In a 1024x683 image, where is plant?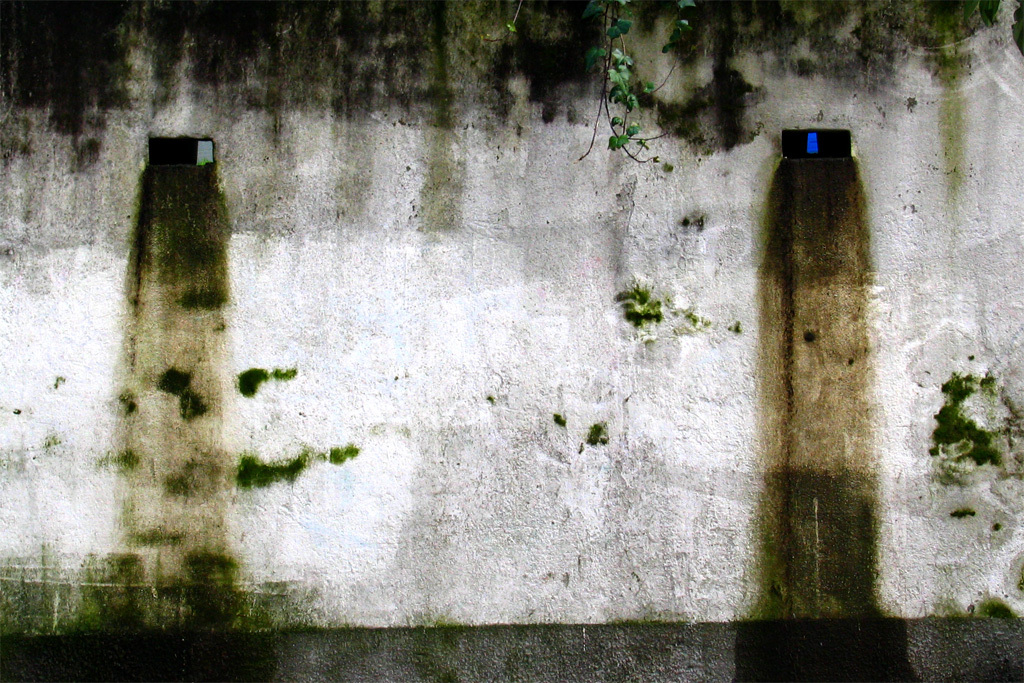
150:361:212:426.
